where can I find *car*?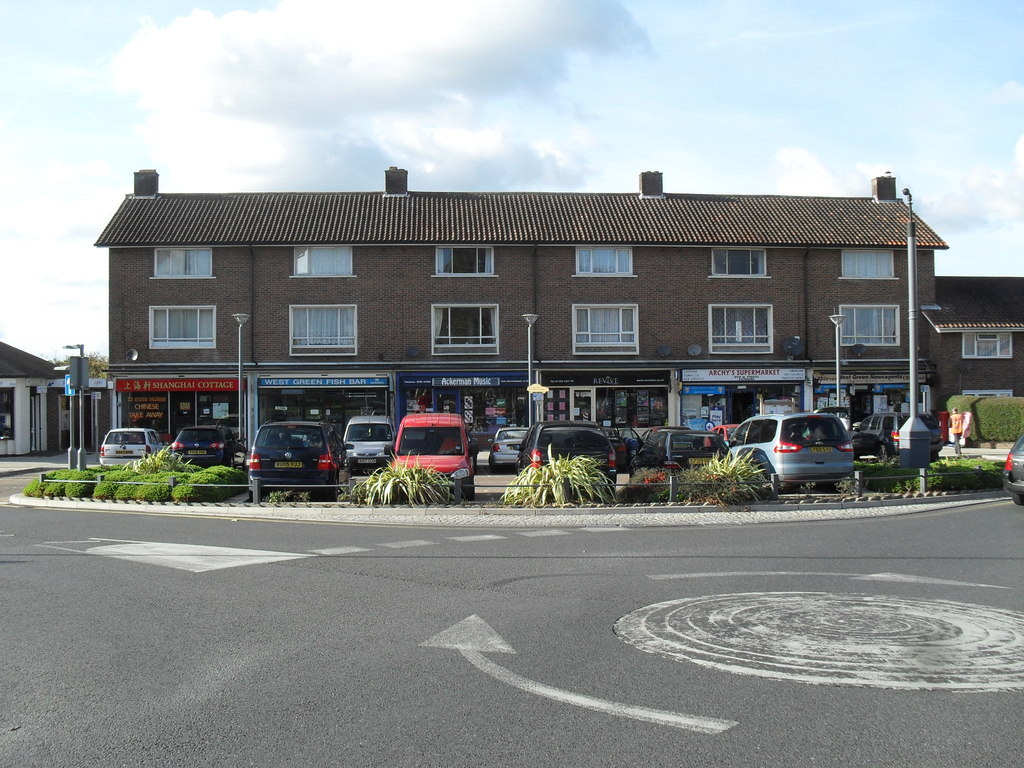
You can find it at x1=159 y1=422 x2=237 y2=471.
